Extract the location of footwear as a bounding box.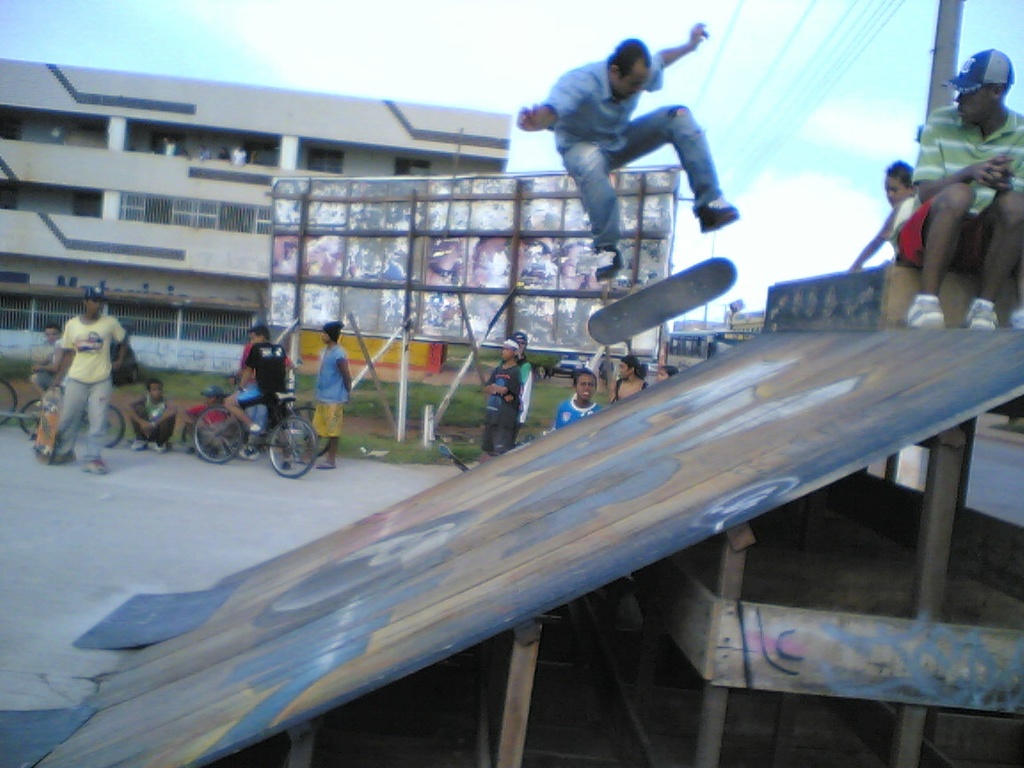
box=[153, 439, 169, 453].
